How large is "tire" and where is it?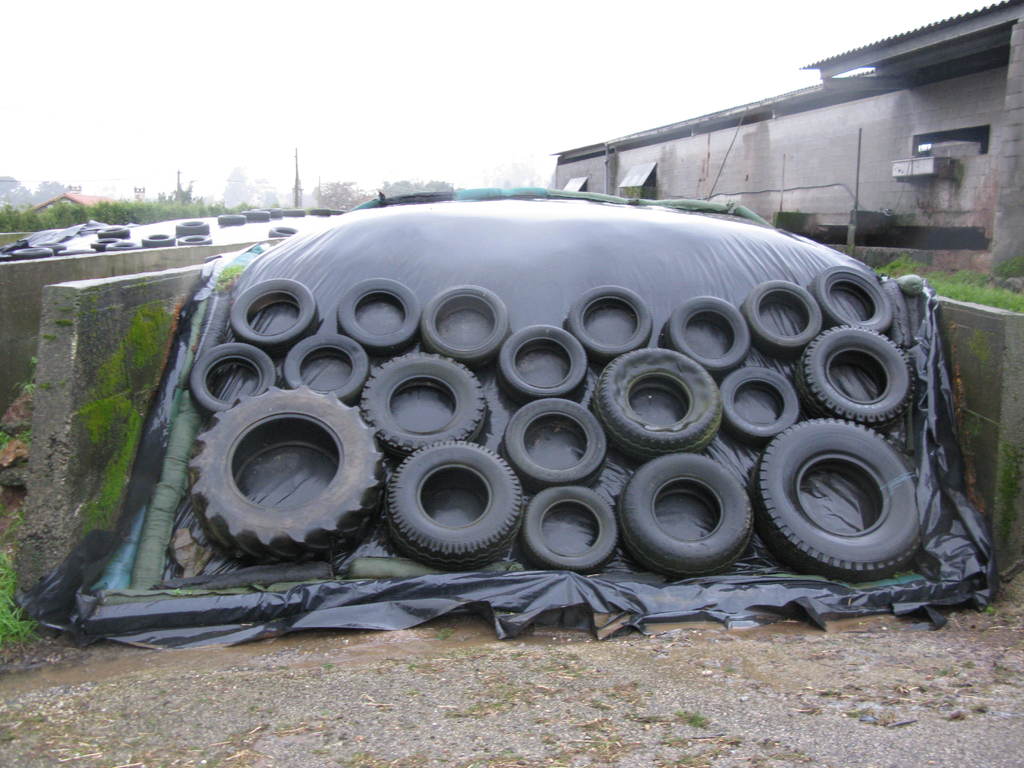
Bounding box: select_region(177, 231, 210, 237).
